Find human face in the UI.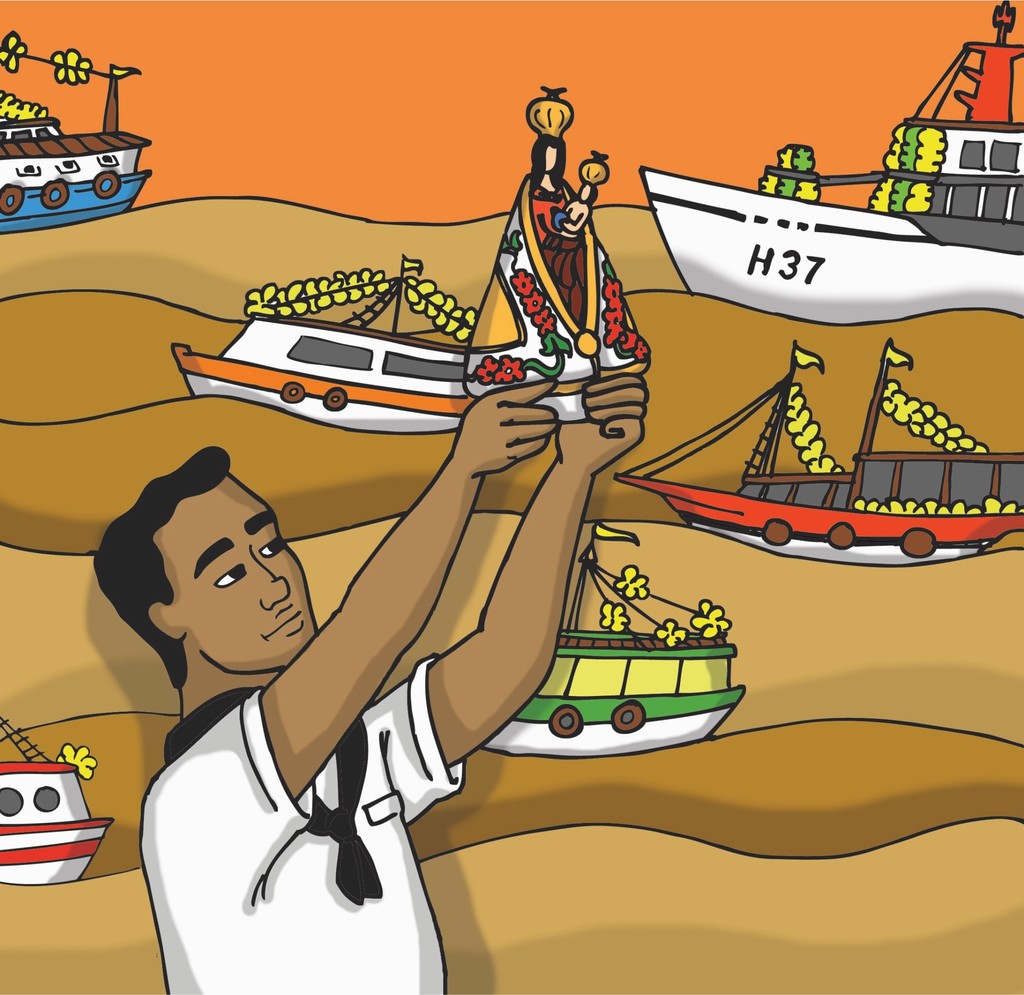
UI element at box(154, 477, 324, 671).
